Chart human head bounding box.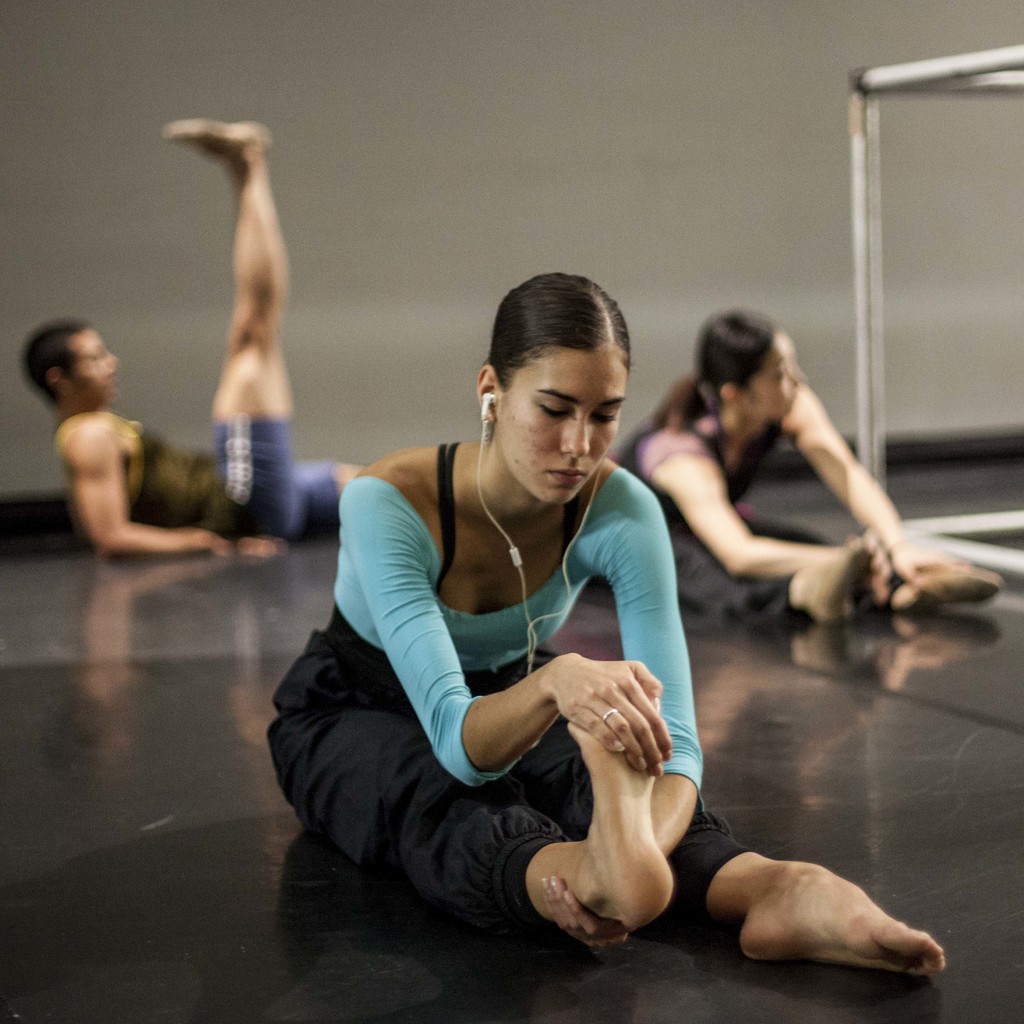
Charted: l=477, t=259, r=647, b=492.
